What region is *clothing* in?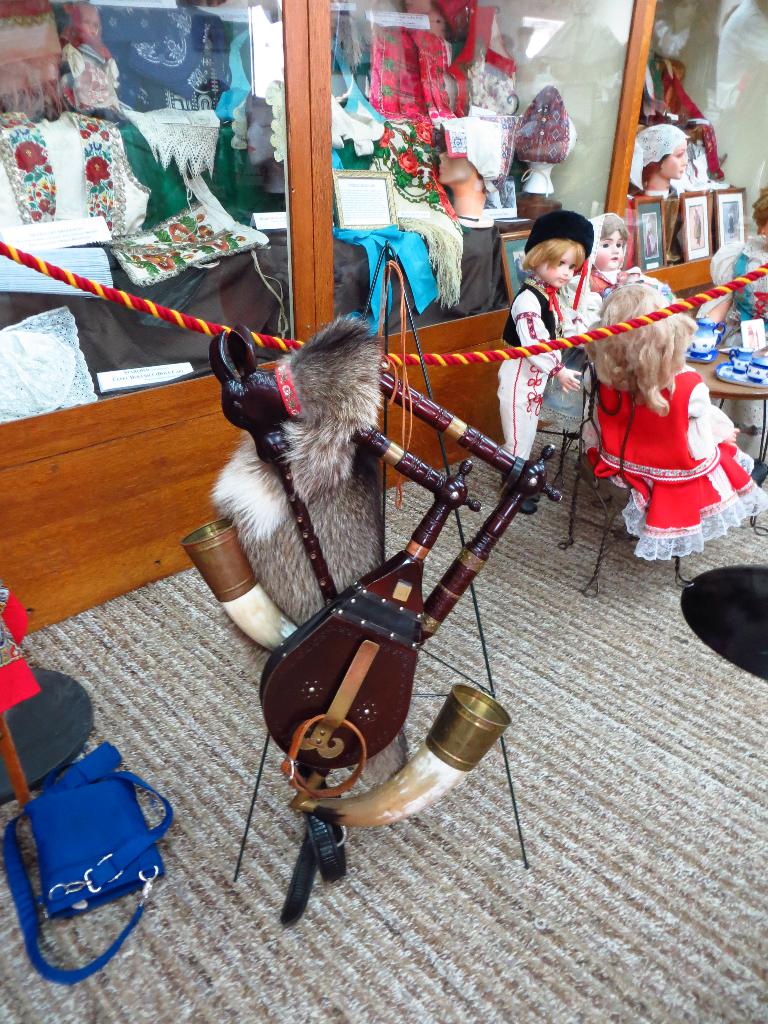
(487,283,592,476).
